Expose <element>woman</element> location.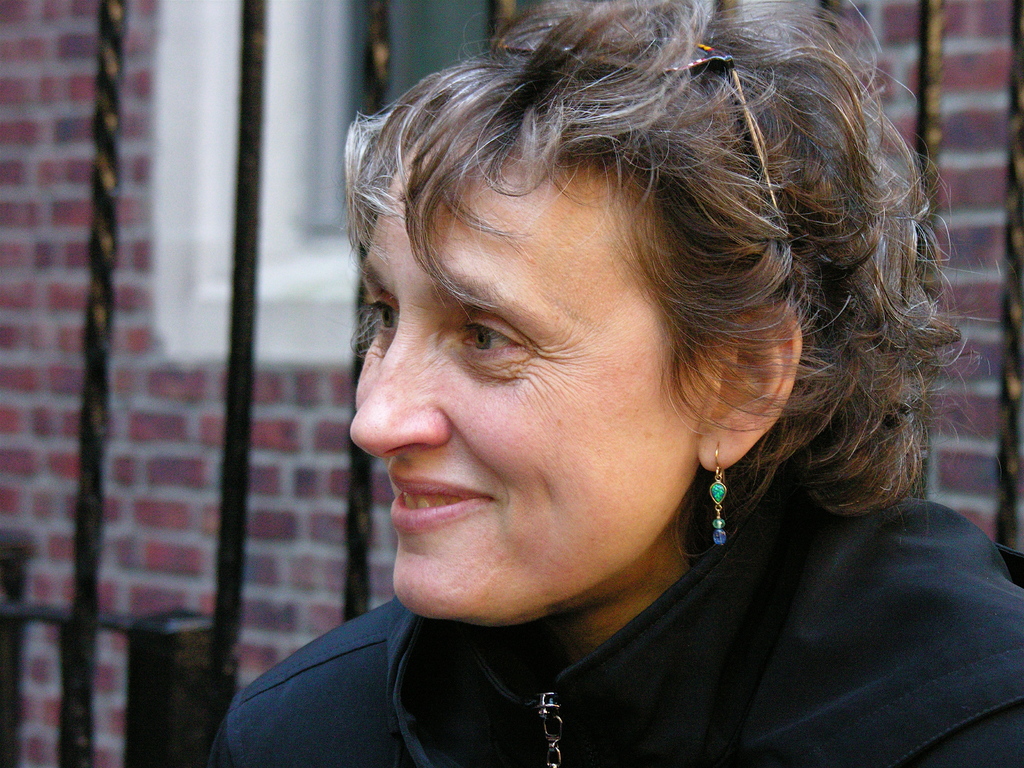
Exposed at rect(200, 0, 1023, 767).
